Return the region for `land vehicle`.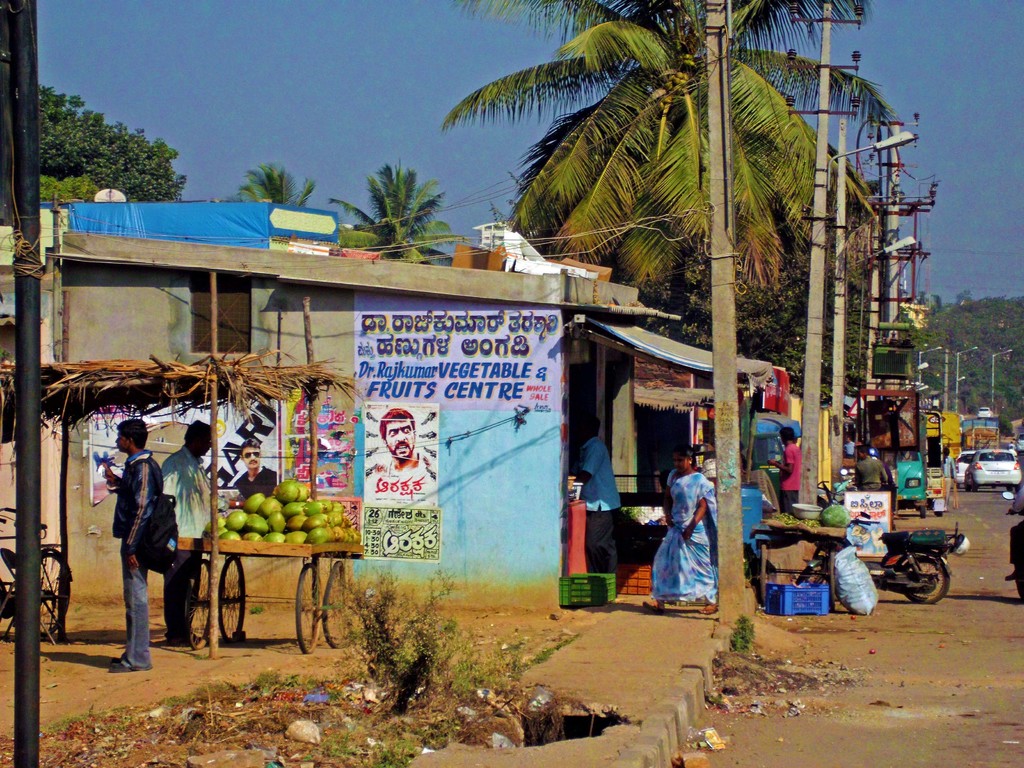
locate(1016, 509, 1023, 595).
